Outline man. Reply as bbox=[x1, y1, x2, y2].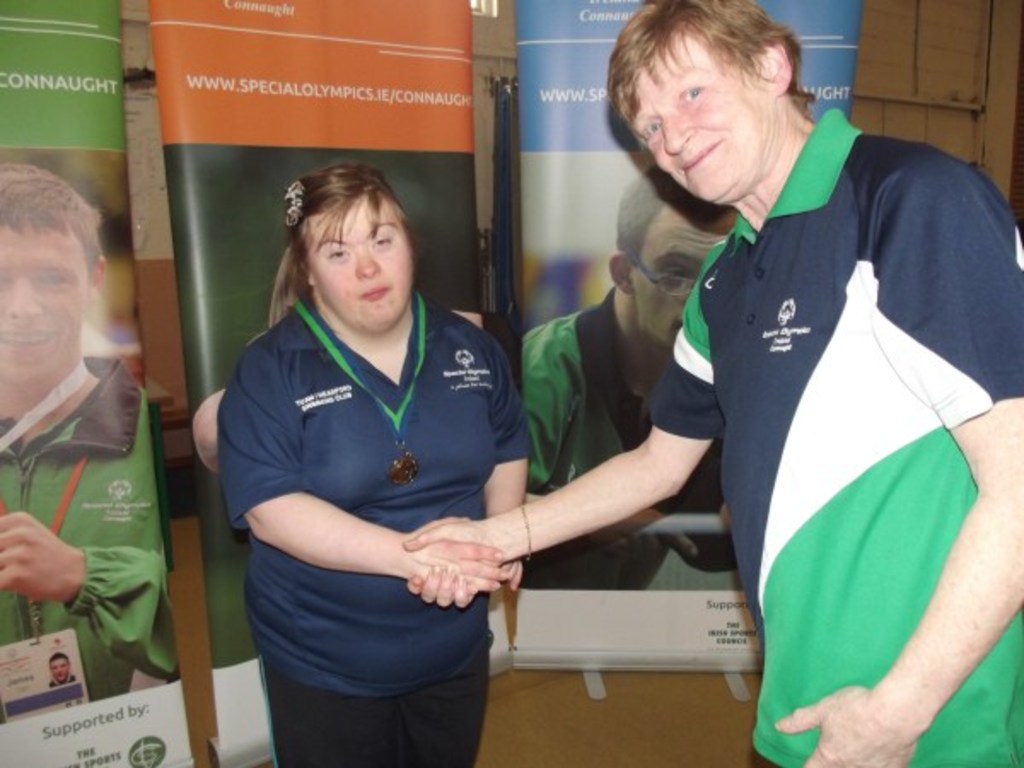
bbox=[0, 193, 184, 719].
